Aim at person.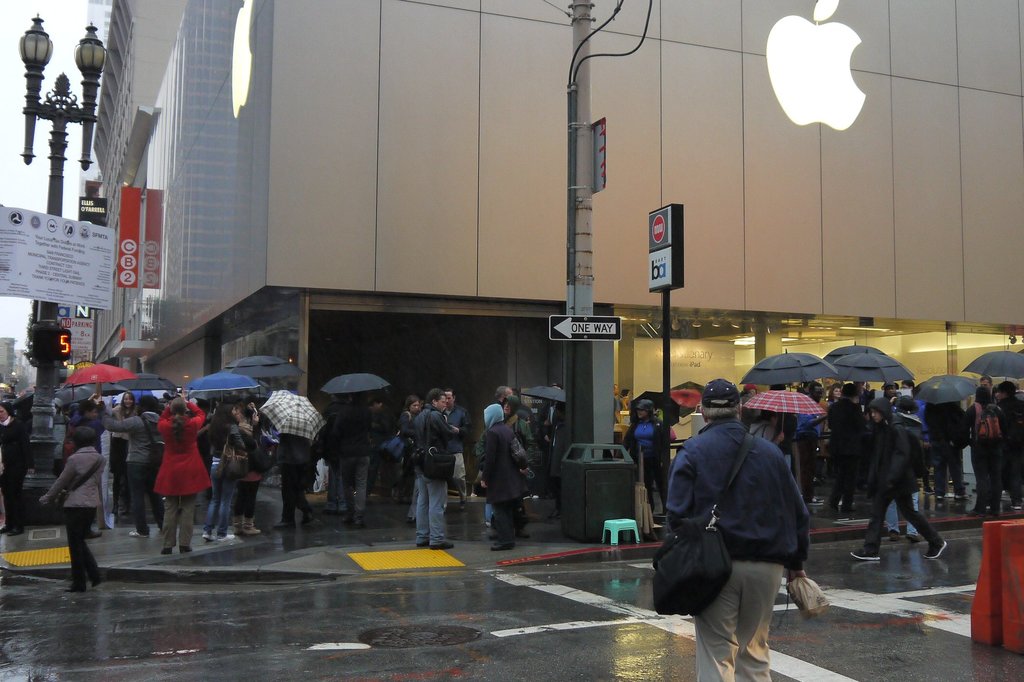
Aimed at locate(745, 412, 788, 460).
